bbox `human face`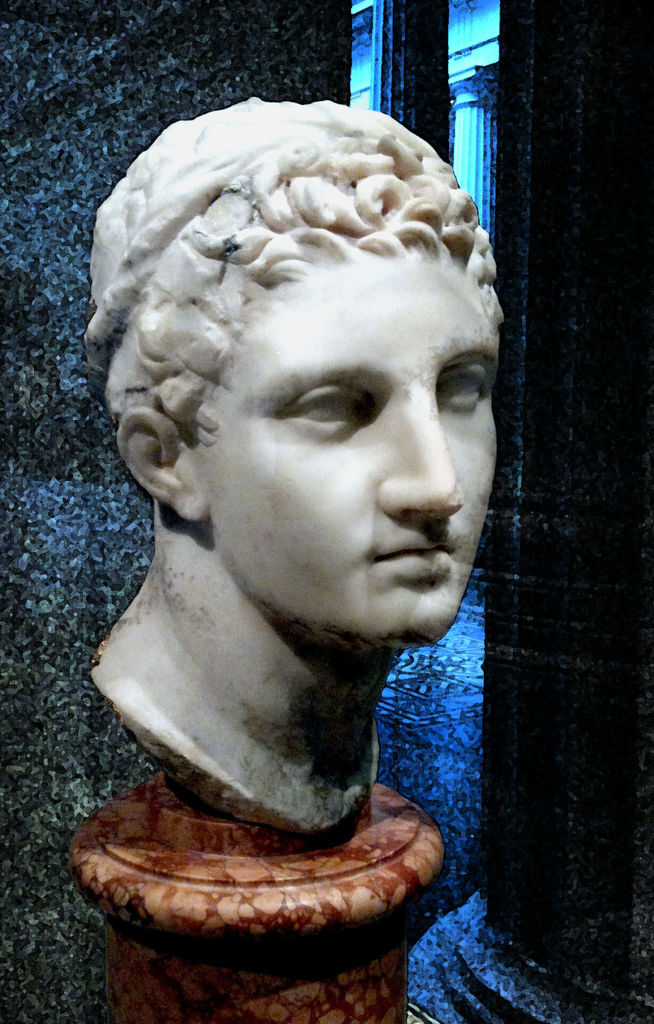
[x1=186, y1=246, x2=500, y2=643]
